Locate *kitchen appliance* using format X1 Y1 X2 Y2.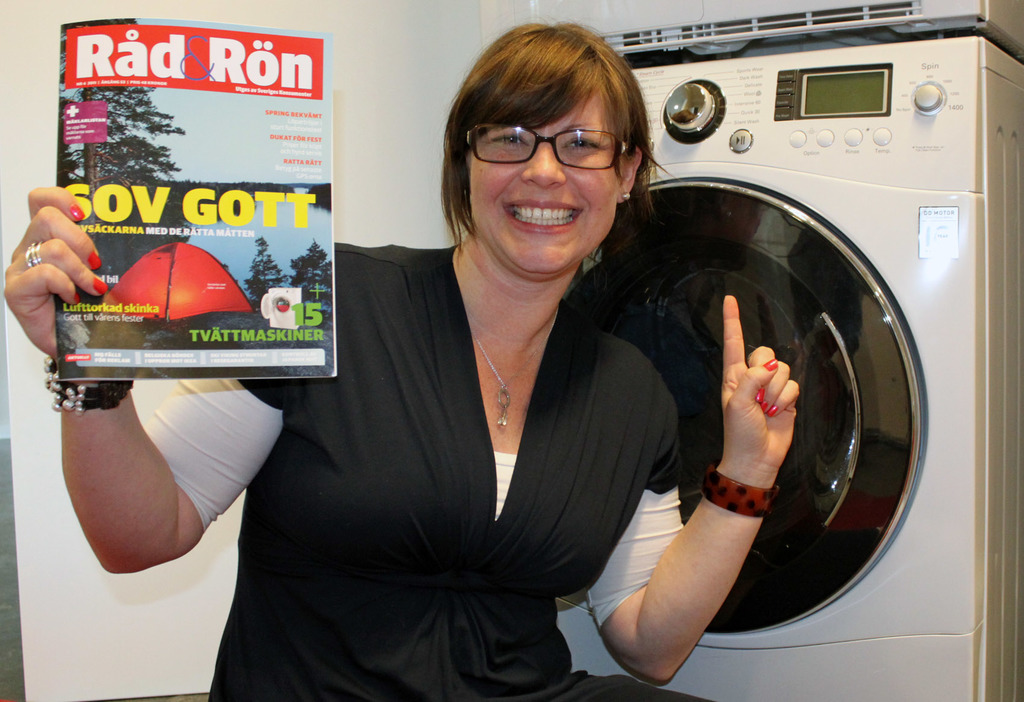
524 0 1023 701.
